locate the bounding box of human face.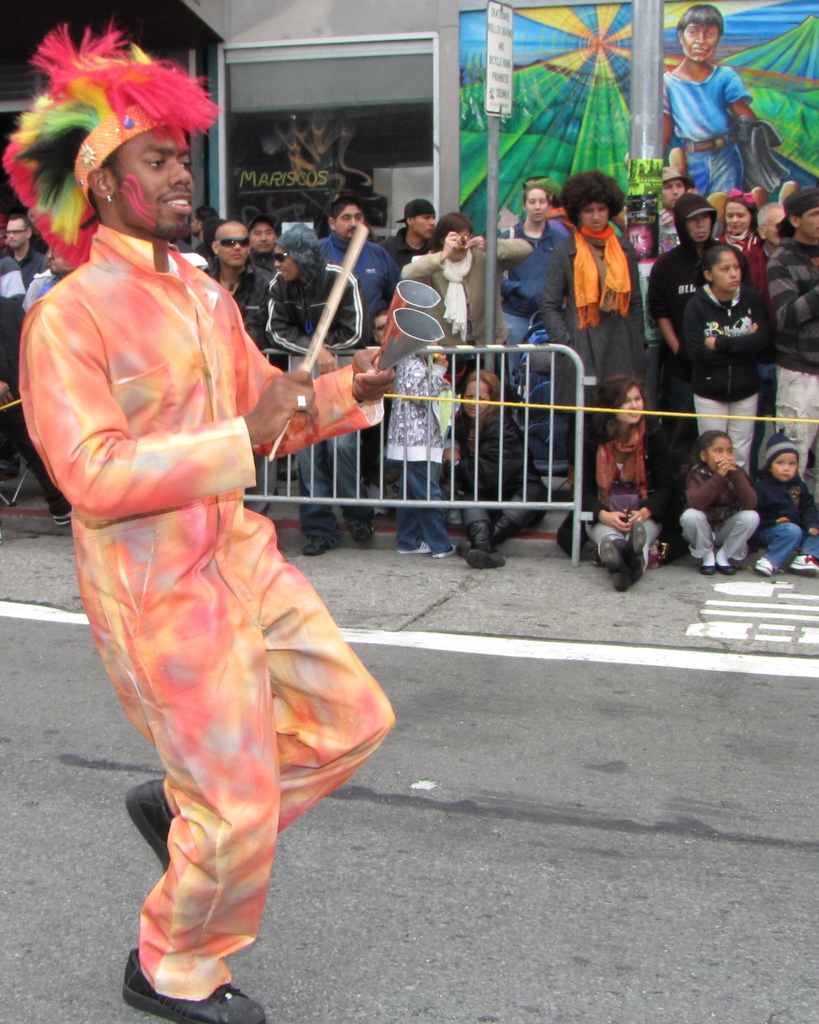
Bounding box: Rect(664, 176, 683, 204).
